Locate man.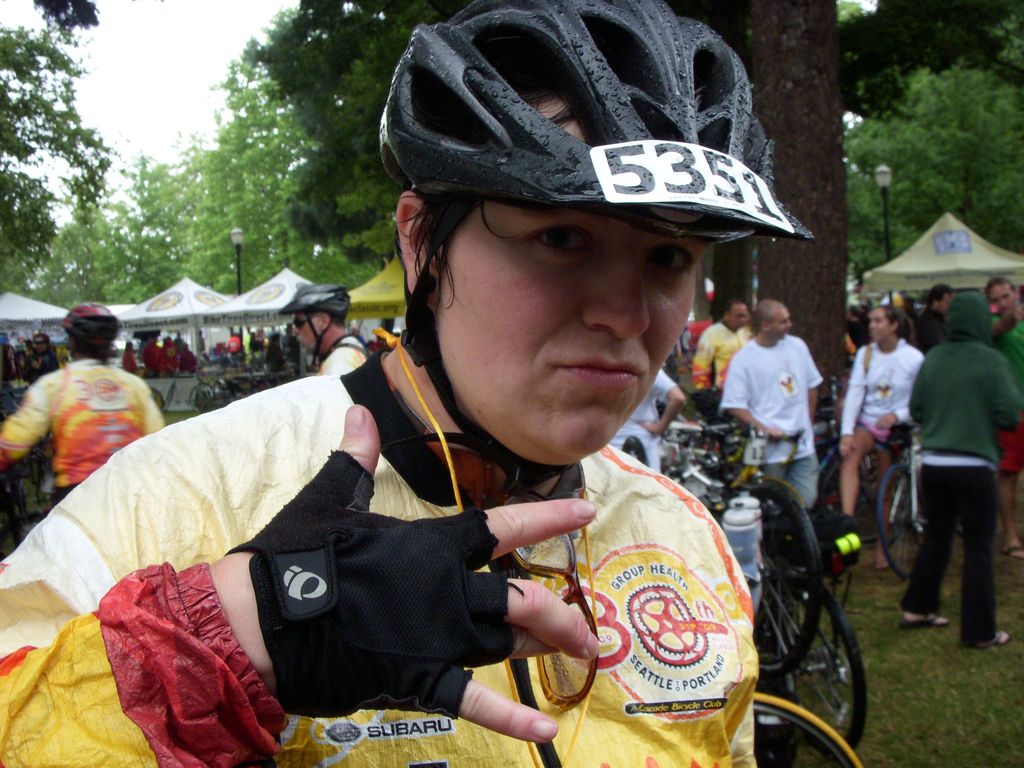
Bounding box: [left=349, top=324, right=366, bottom=344].
